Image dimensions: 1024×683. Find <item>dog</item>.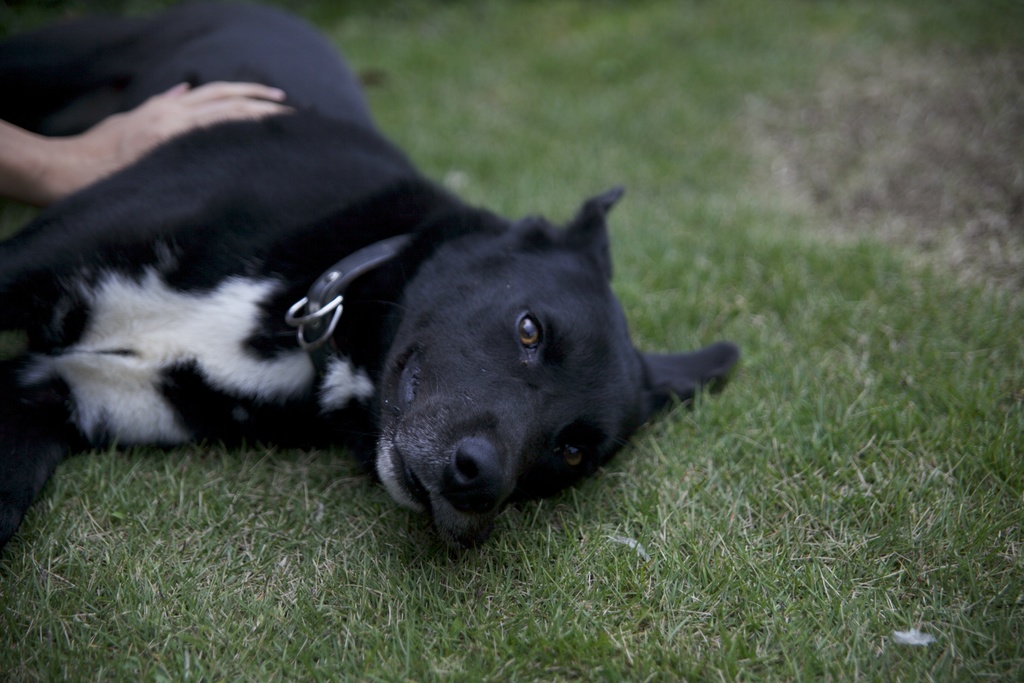
0,0,742,557.
